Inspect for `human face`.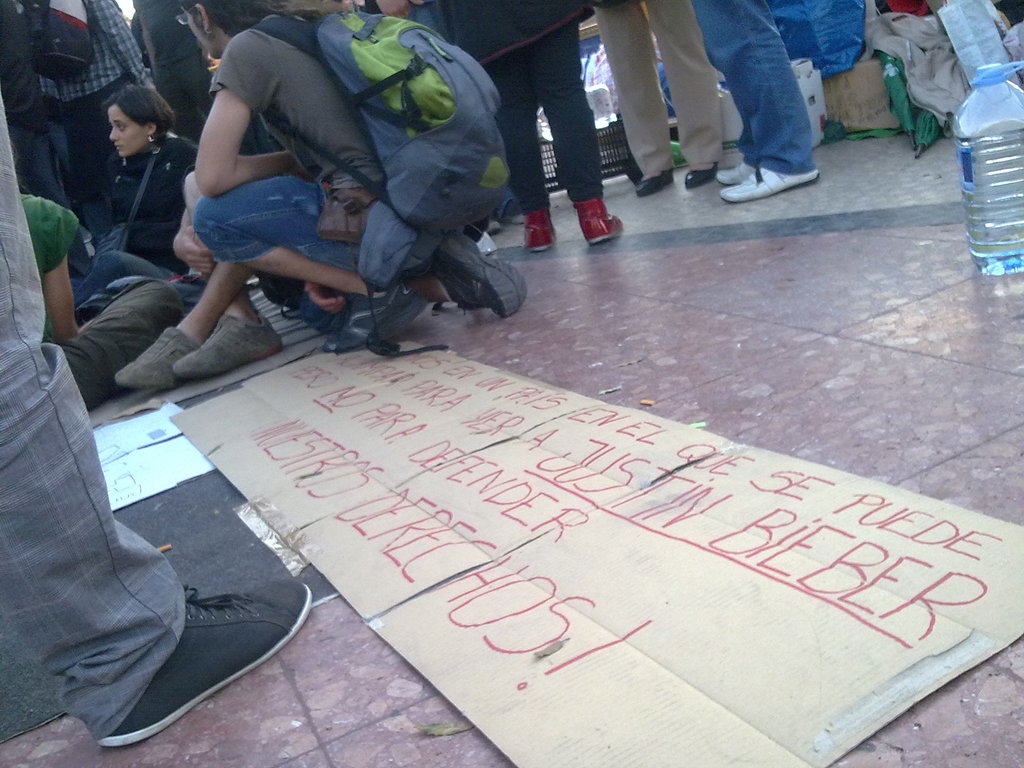
Inspection: left=182, top=4, right=215, bottom=57.
